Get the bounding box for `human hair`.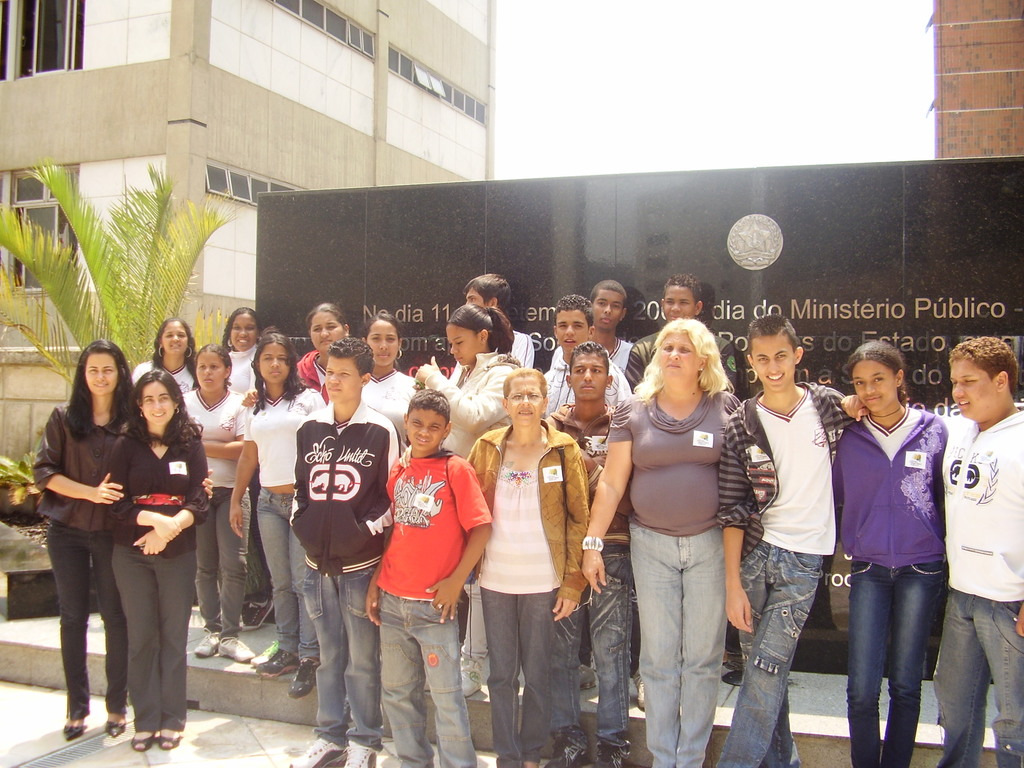
l=252, t=326, r=305, b=416.
